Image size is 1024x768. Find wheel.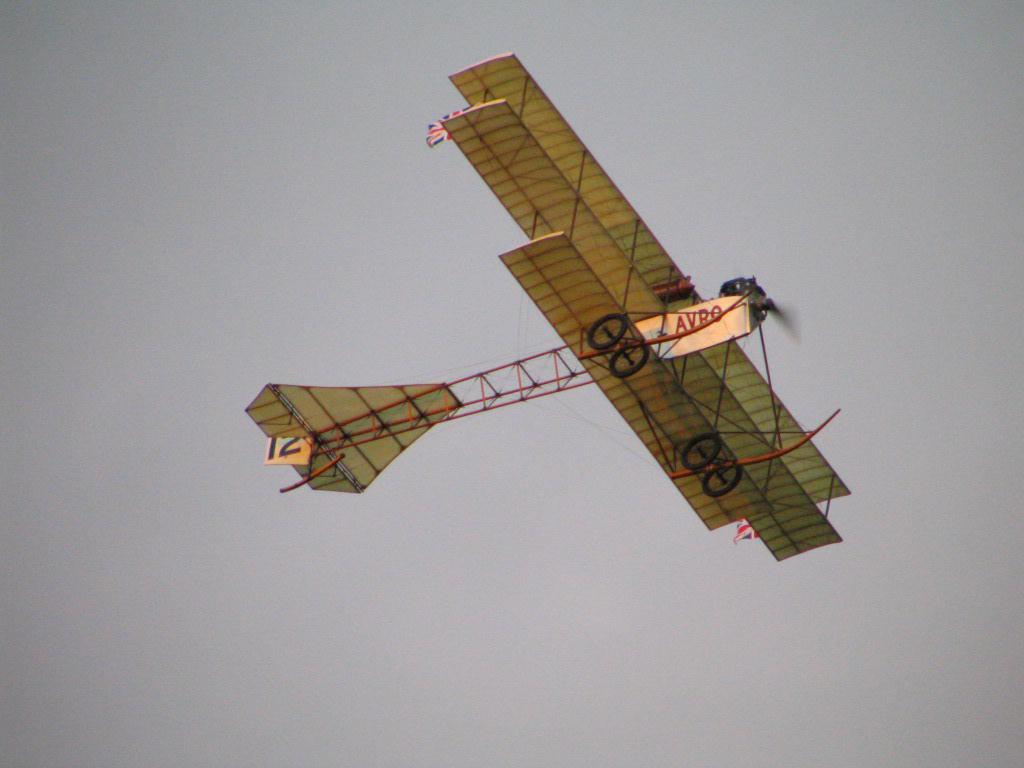
x1=589 y1=314 x2=627 y2=348.
